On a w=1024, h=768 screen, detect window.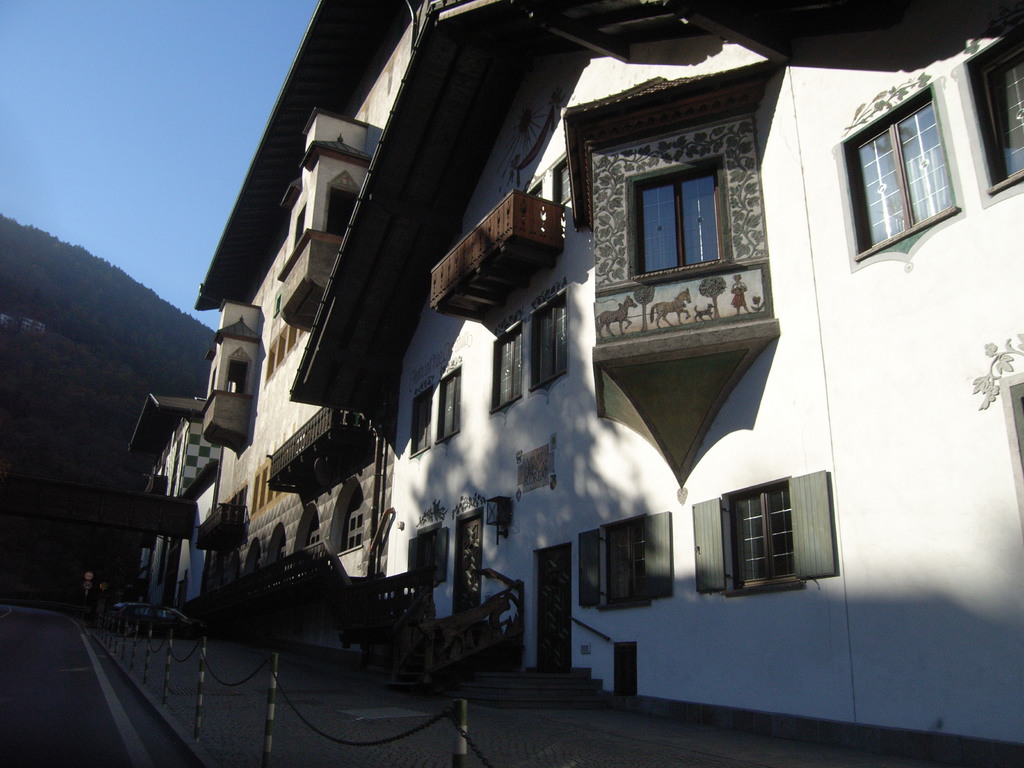
[x1=703, y1=473, x2=833, y2=595].
